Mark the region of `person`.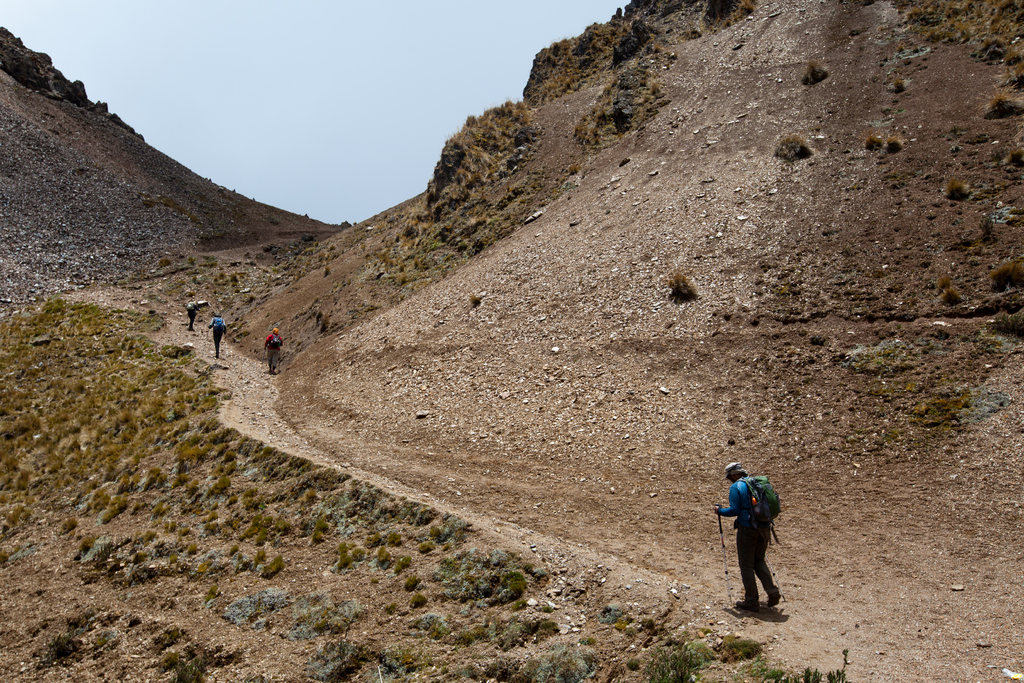
Region: {"x1": 211, "y1": 310, "x2": 229, "y2": 360}.
